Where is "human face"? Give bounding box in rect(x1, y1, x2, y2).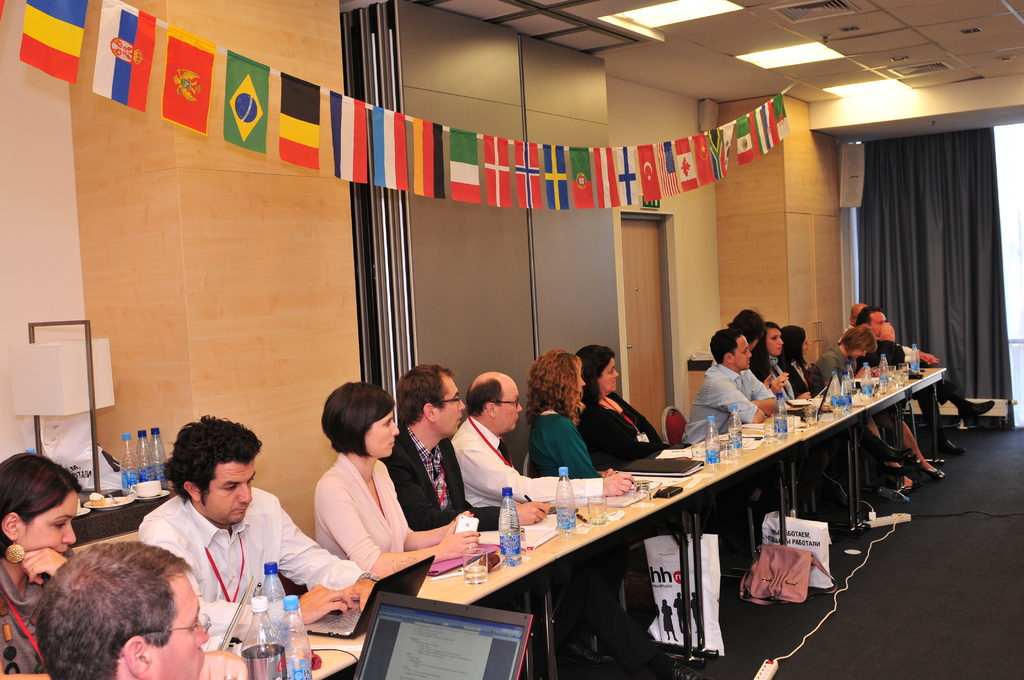
rect(499, 382, 522, 439).
